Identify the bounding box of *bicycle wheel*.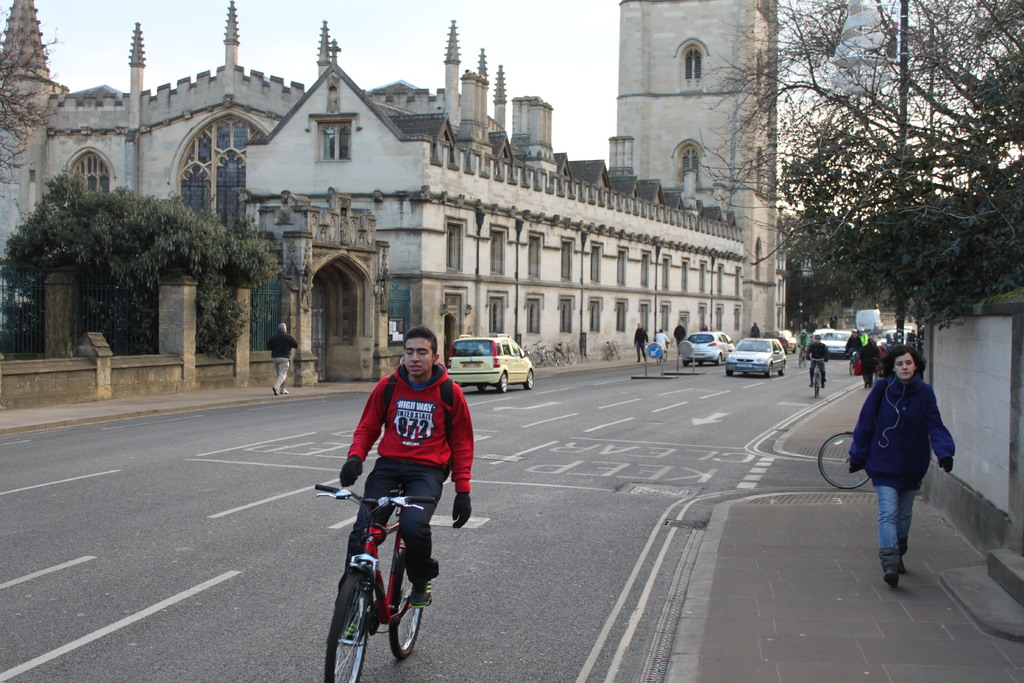
x1=817, y1=433, x2=867, y2=488.
